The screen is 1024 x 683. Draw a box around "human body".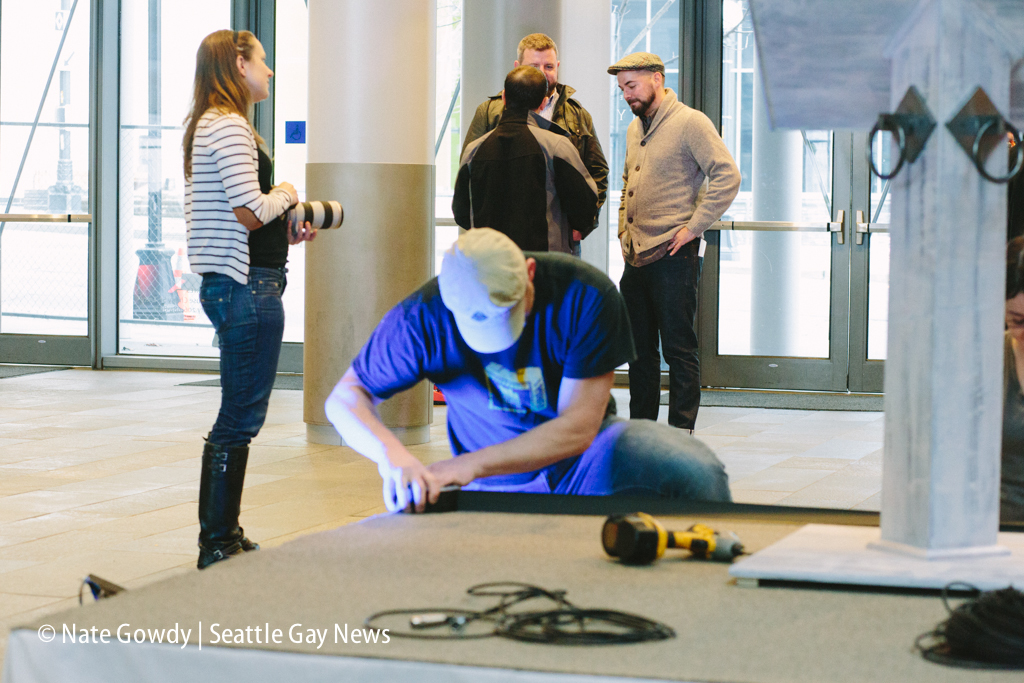
pyautogui.locateOnScreen(320, 217, 732, 526).
